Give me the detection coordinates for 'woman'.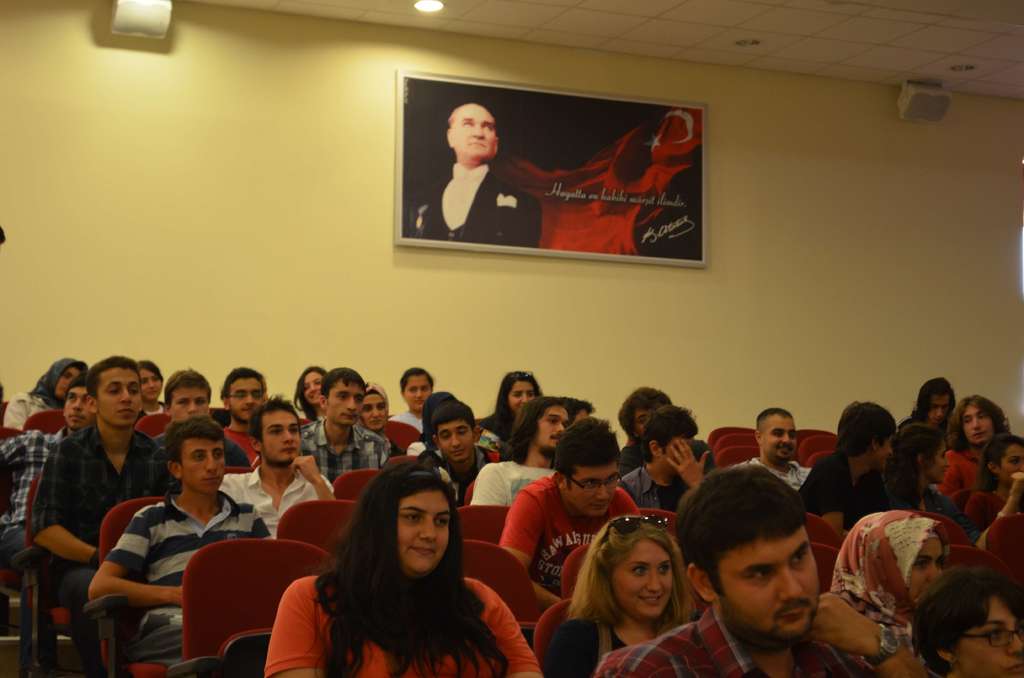
select_region(3, 355, 94, 433).
